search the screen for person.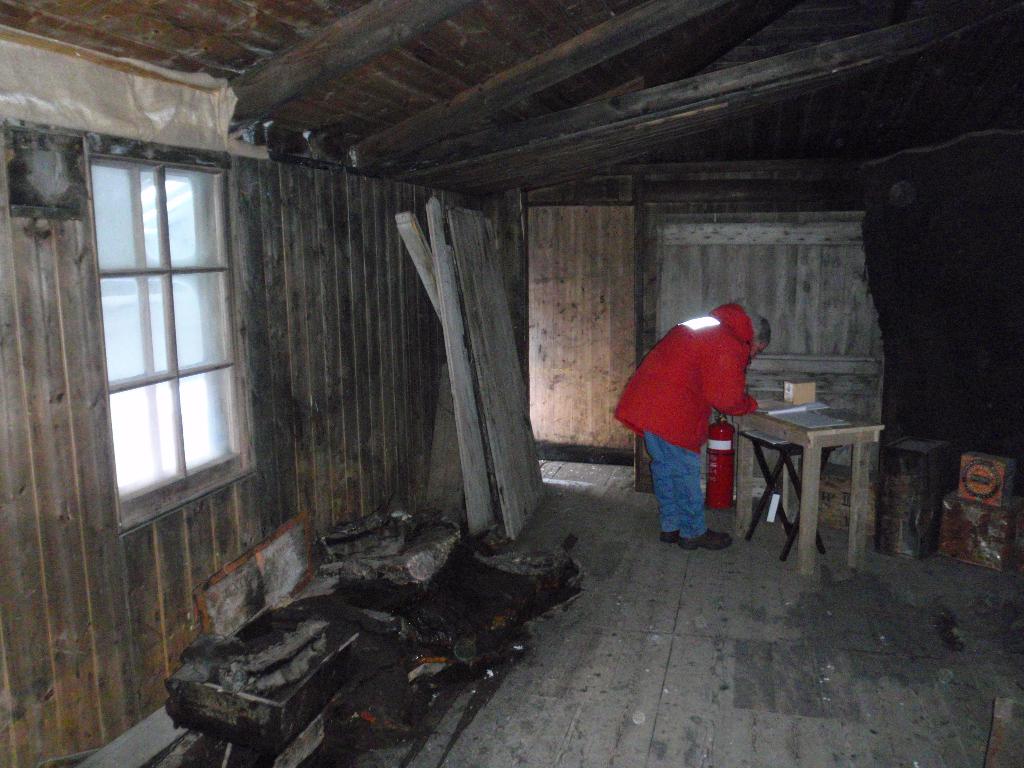
Found at select_region(627, 290, 772, 568).
